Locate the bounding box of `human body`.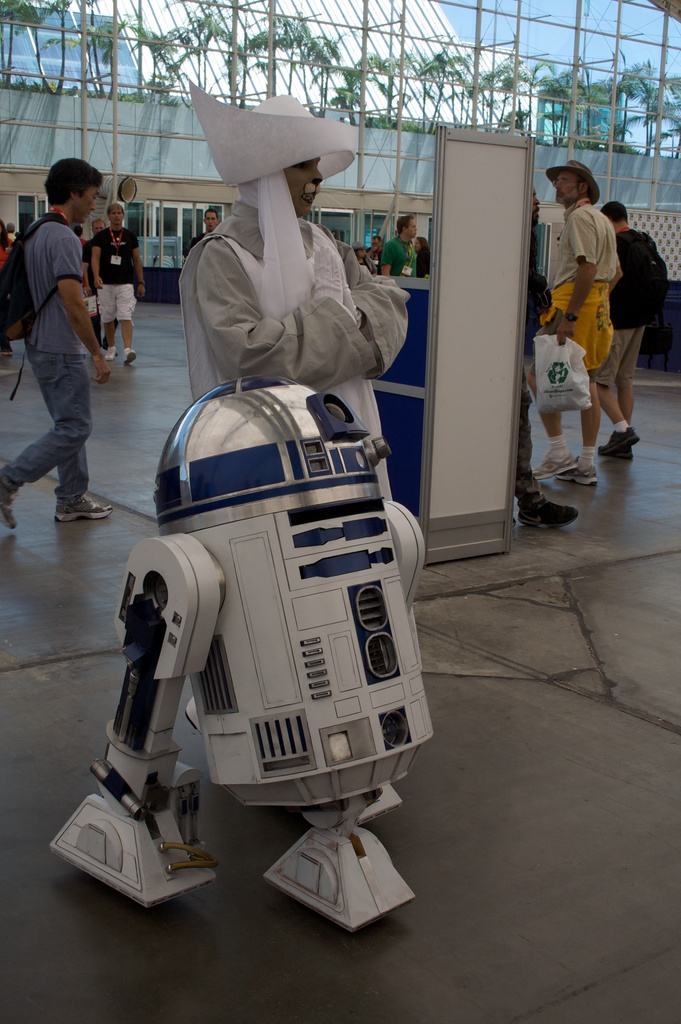
Bounding box: (4, 152, 118, 530).
